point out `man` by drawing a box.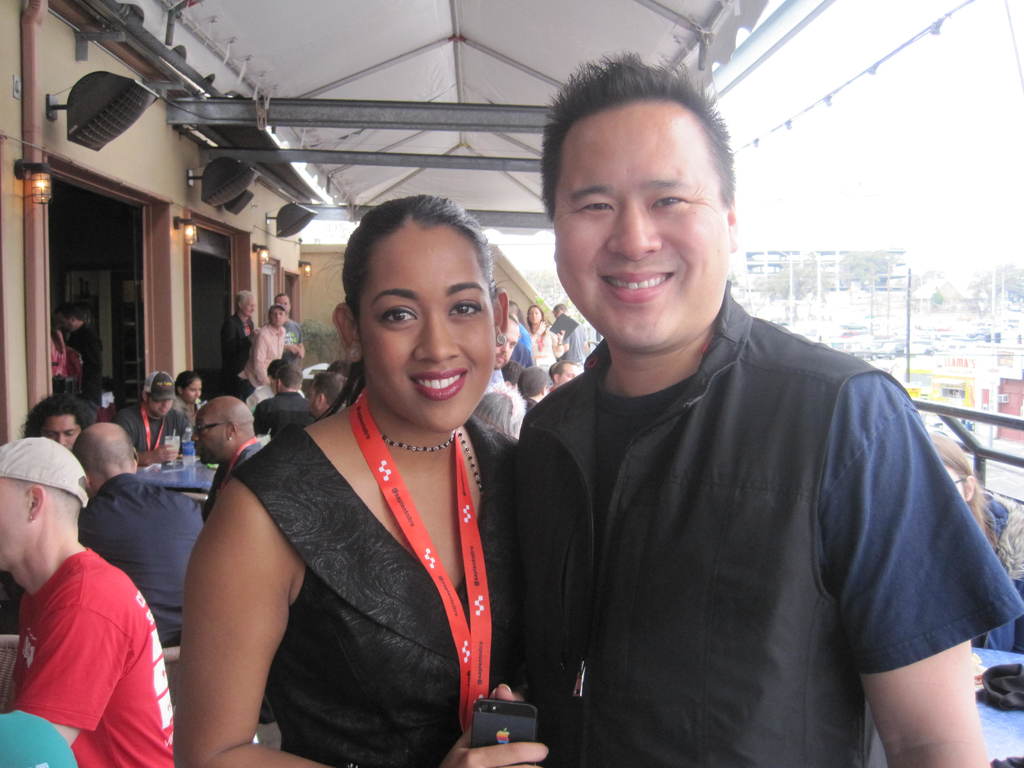
{"x1": 547, "y1": 360, "x2": 579, "y2": 394}.
